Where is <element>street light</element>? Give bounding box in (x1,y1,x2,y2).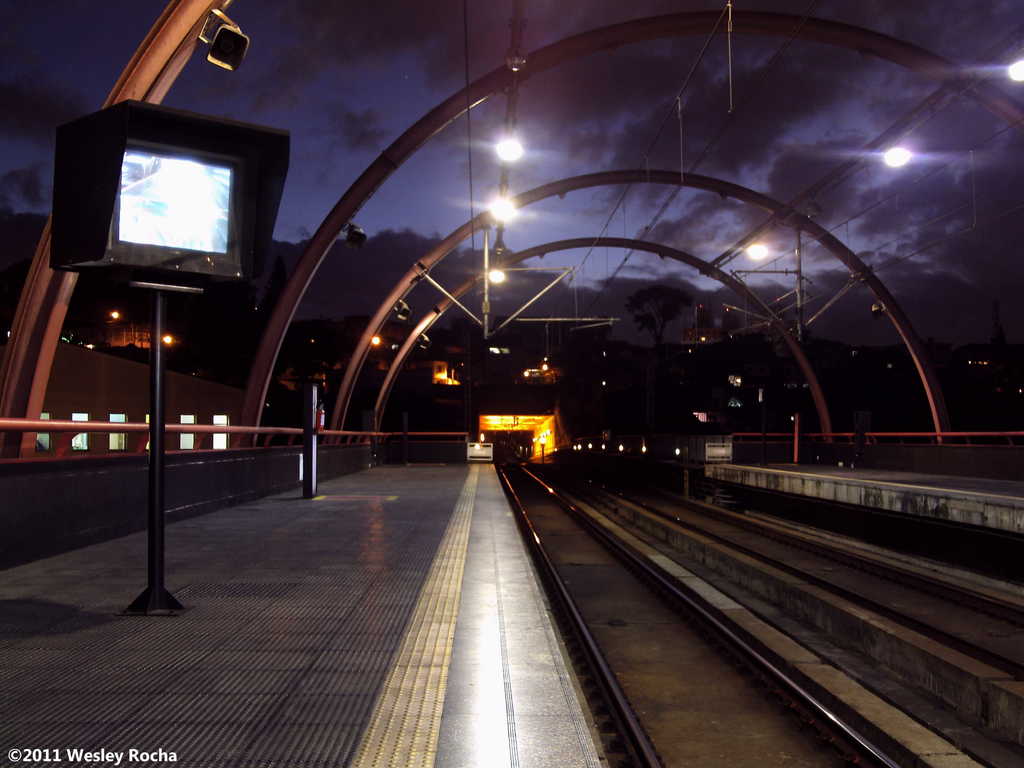
(745,204,809,467).
